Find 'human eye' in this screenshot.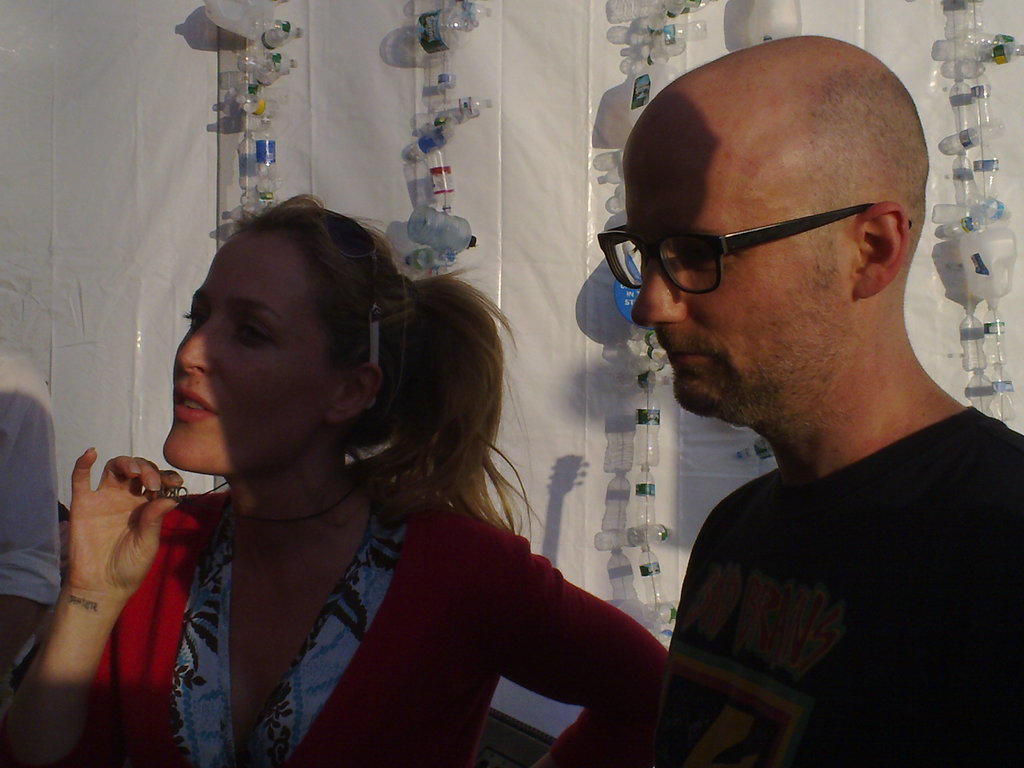
The bounding box for 'human eye' is [left=182, top=301, right=208, bottom=327].
